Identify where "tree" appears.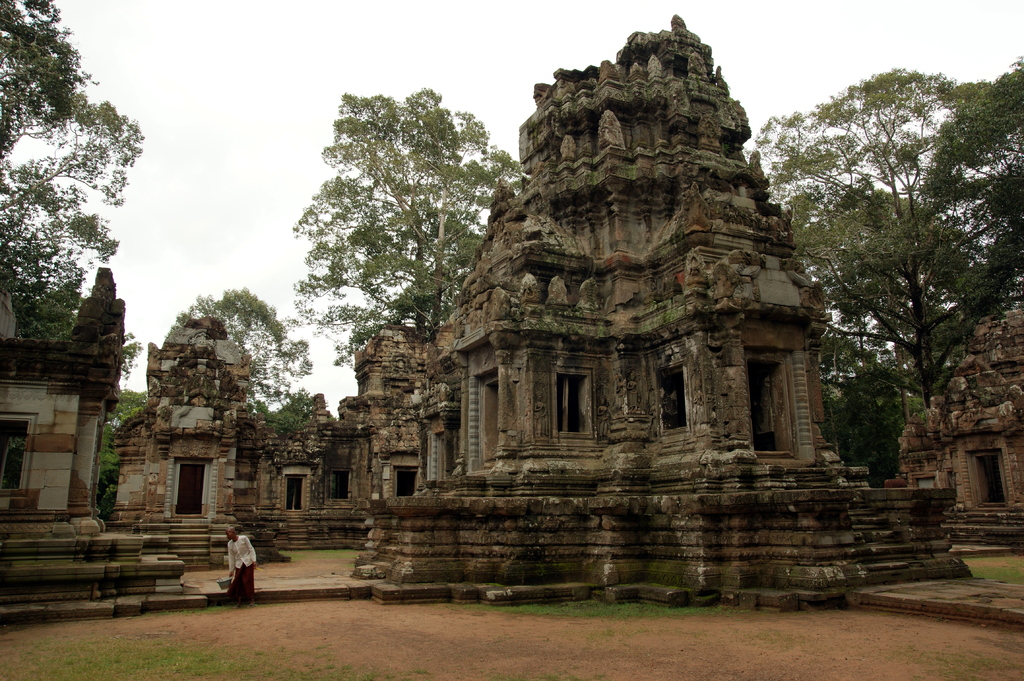
Appears at <box>289,92,521,343</box>.
